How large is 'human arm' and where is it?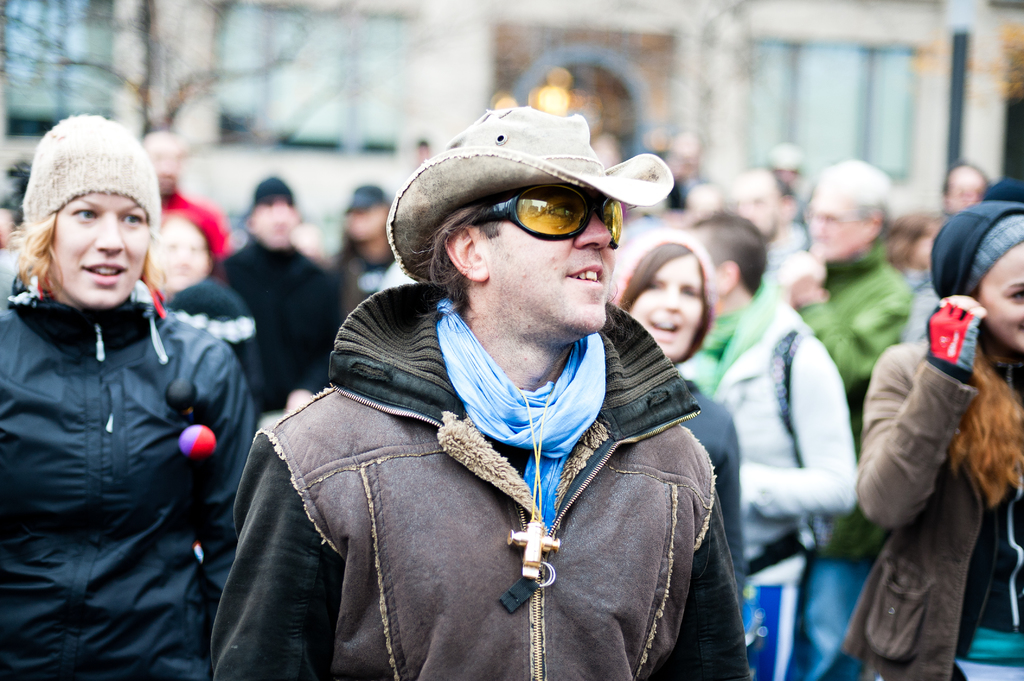
Bounding box: left=637, top=424, right=755, bottom=680.
